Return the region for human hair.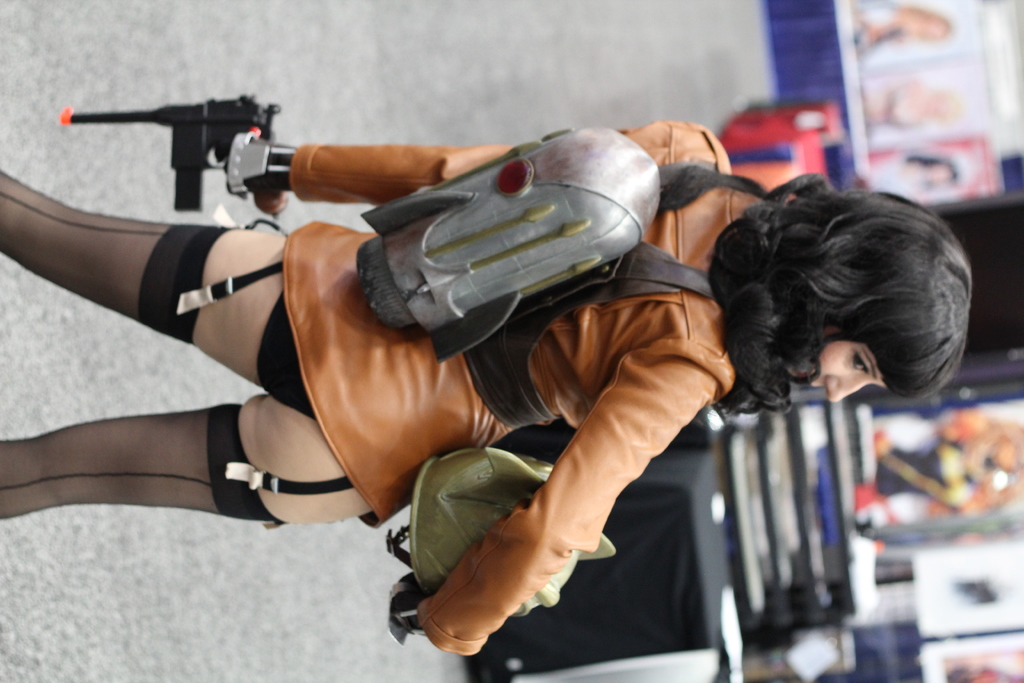
x1=703 y1=168 x2=969 y2=438.
